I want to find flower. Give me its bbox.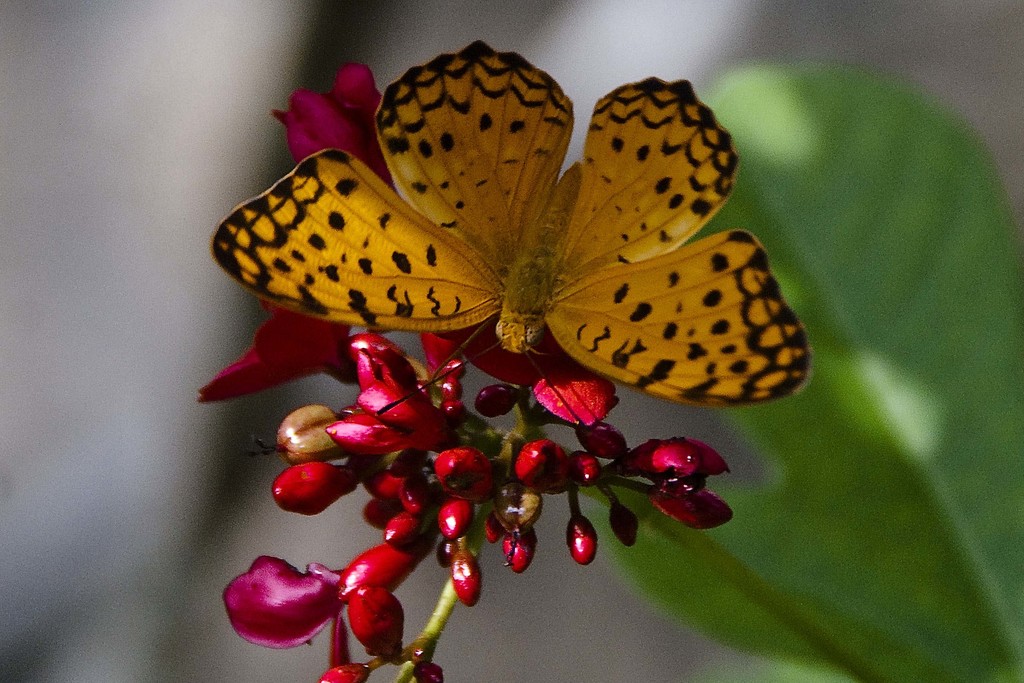
Rect(467, 325, 604, 416).
